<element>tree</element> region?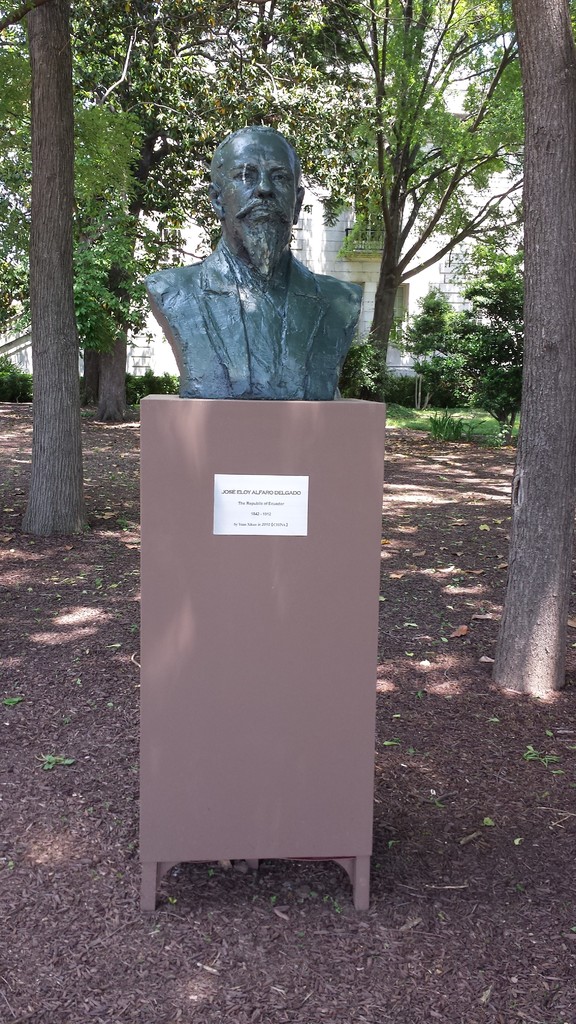
291,31,515,416
